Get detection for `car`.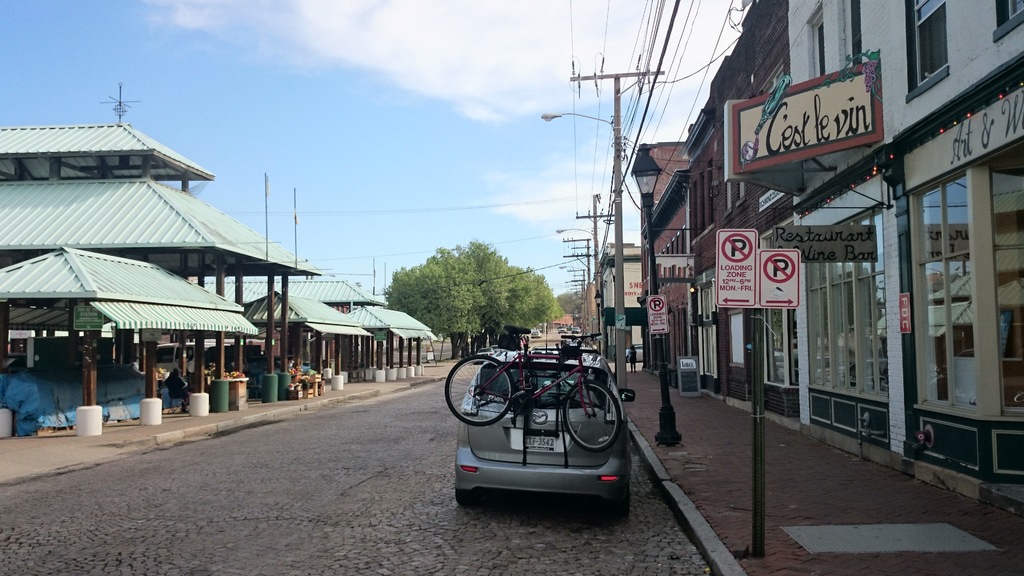
Detection: {"x1": 454, "y1": 319, "x2": 636, "y2": 525}.
